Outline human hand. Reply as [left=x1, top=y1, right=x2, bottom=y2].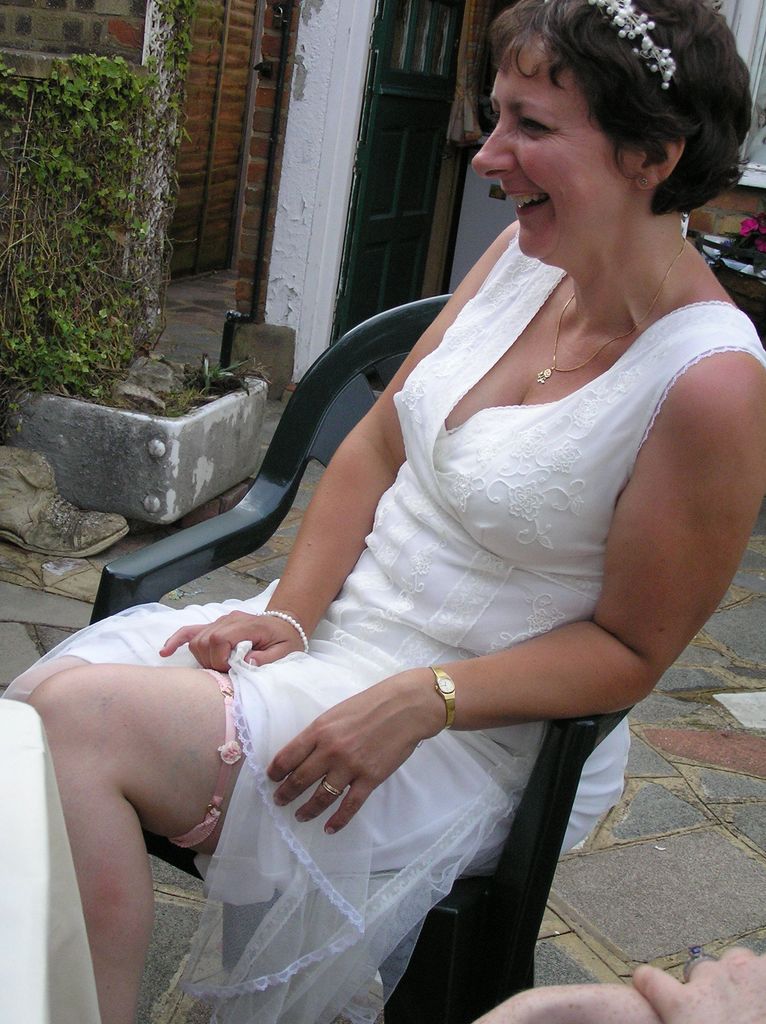
[left=628, top=946, right=765, bottom=1023].
